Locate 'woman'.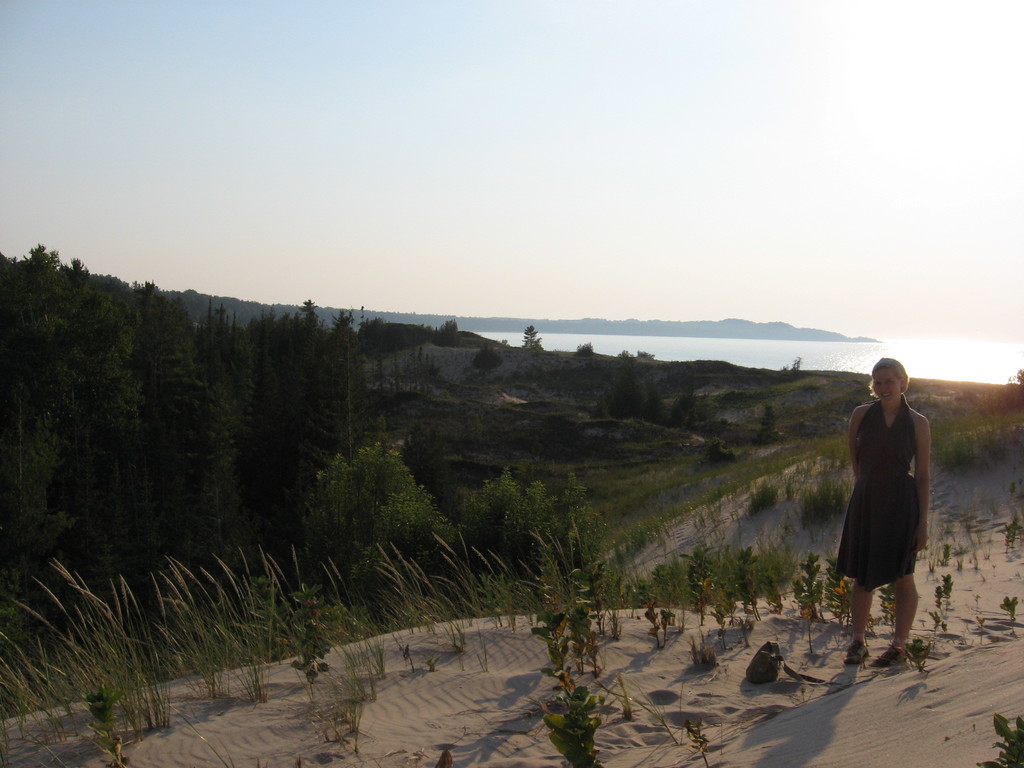
Bounding box: pyautogui.locateOnScreen(838, 352, 944, 663).
